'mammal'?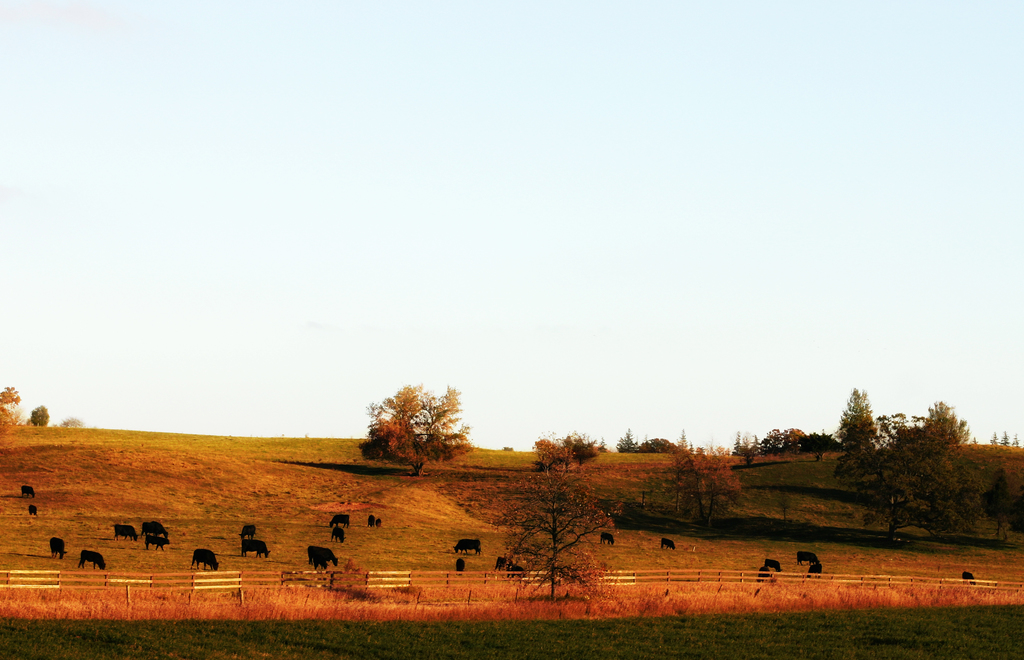
[493, 554, 510, 574]
